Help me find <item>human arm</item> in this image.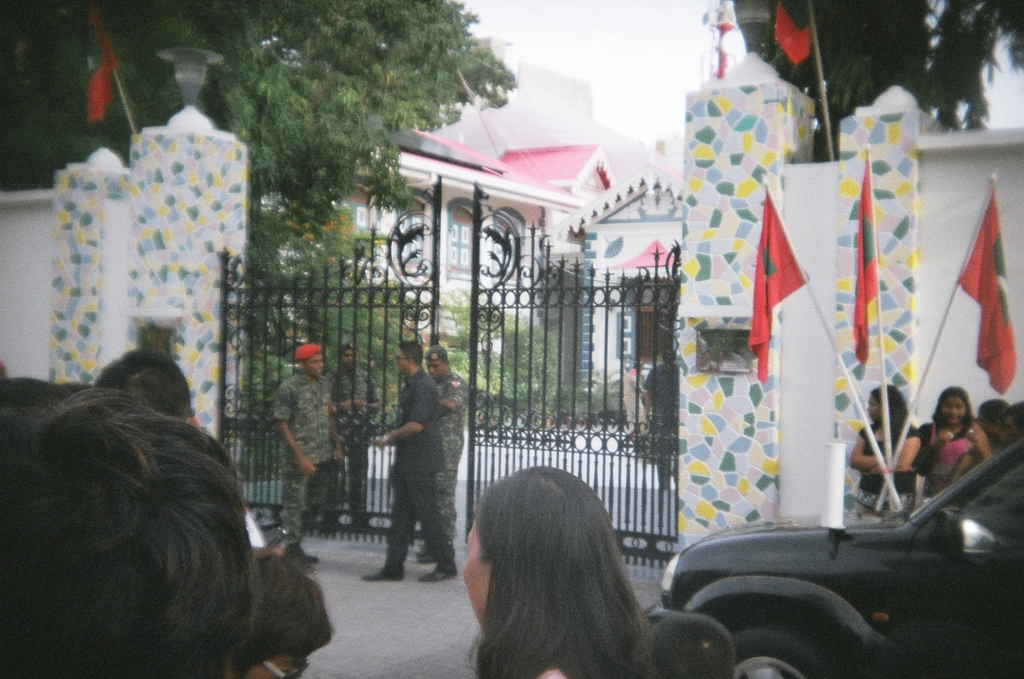
Found it: bbox=(892, 431, 919, 470).
